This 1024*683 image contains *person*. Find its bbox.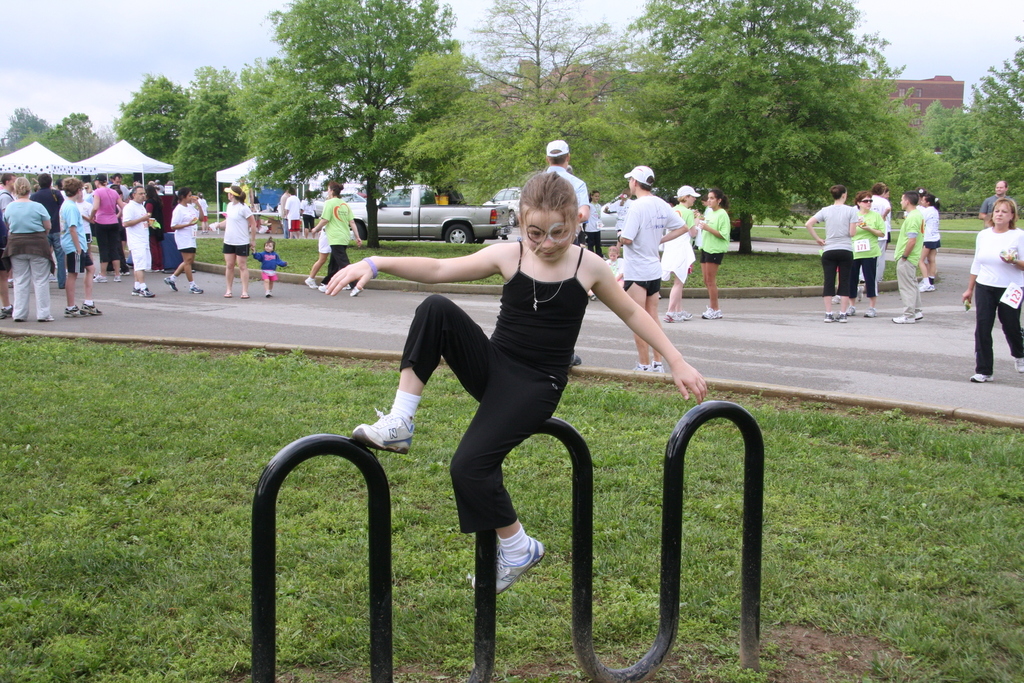
[left=691, top=184, right=735, bottom=319].
